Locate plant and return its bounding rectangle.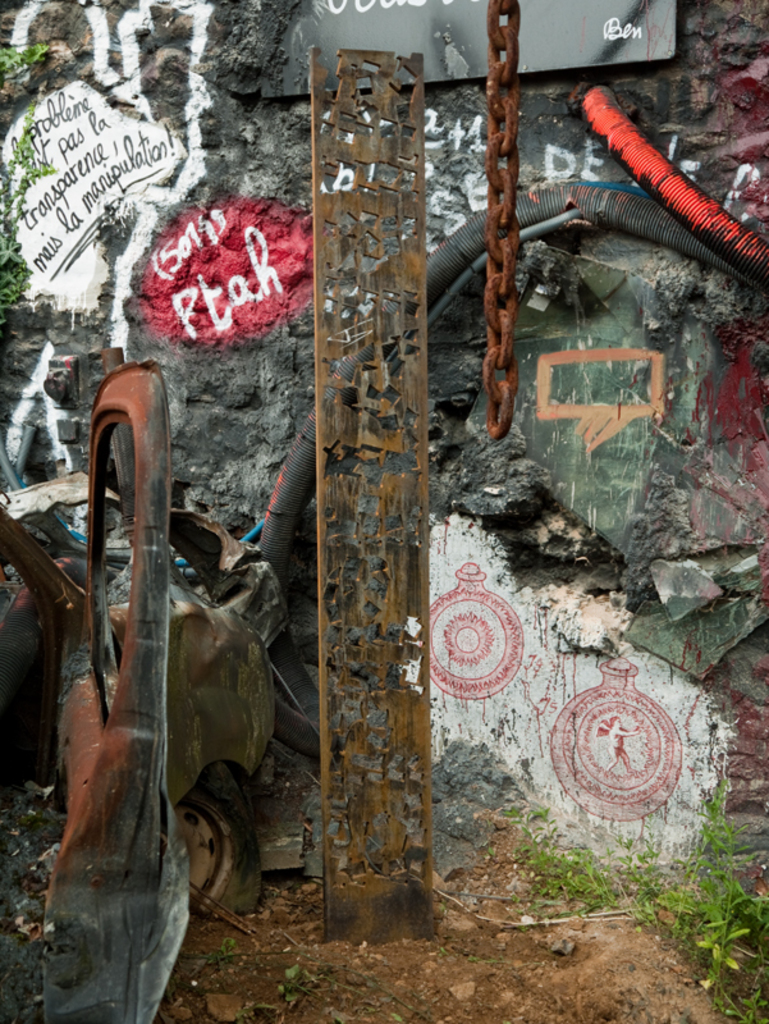
<box>682,796,768,984</box>.
